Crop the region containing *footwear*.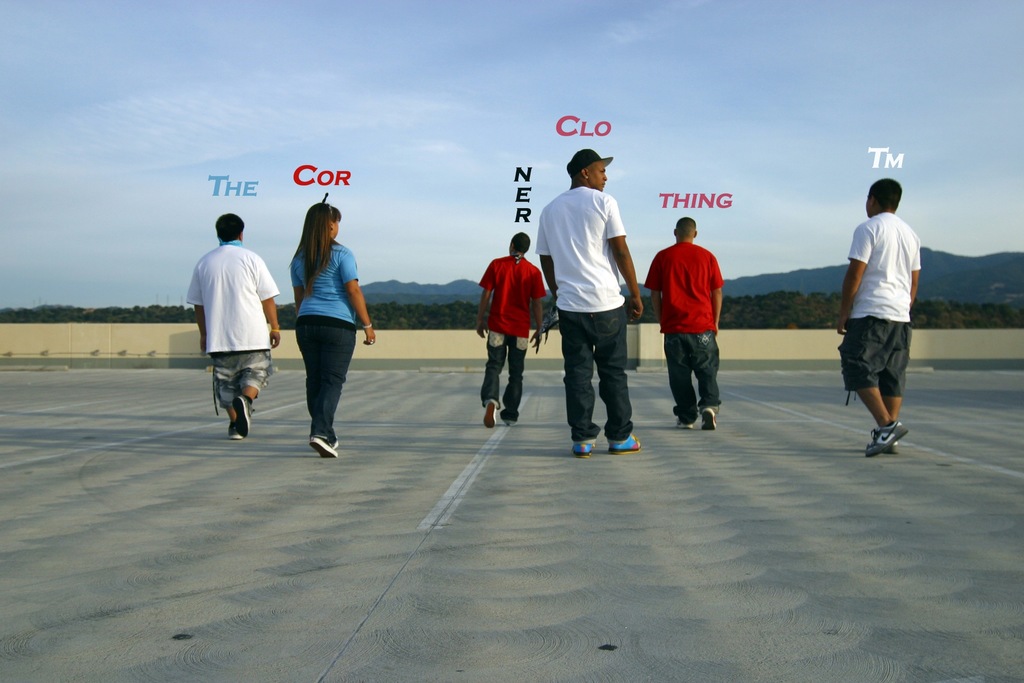
Crop region: (left=861, top=424, right=911, bottom=455).
